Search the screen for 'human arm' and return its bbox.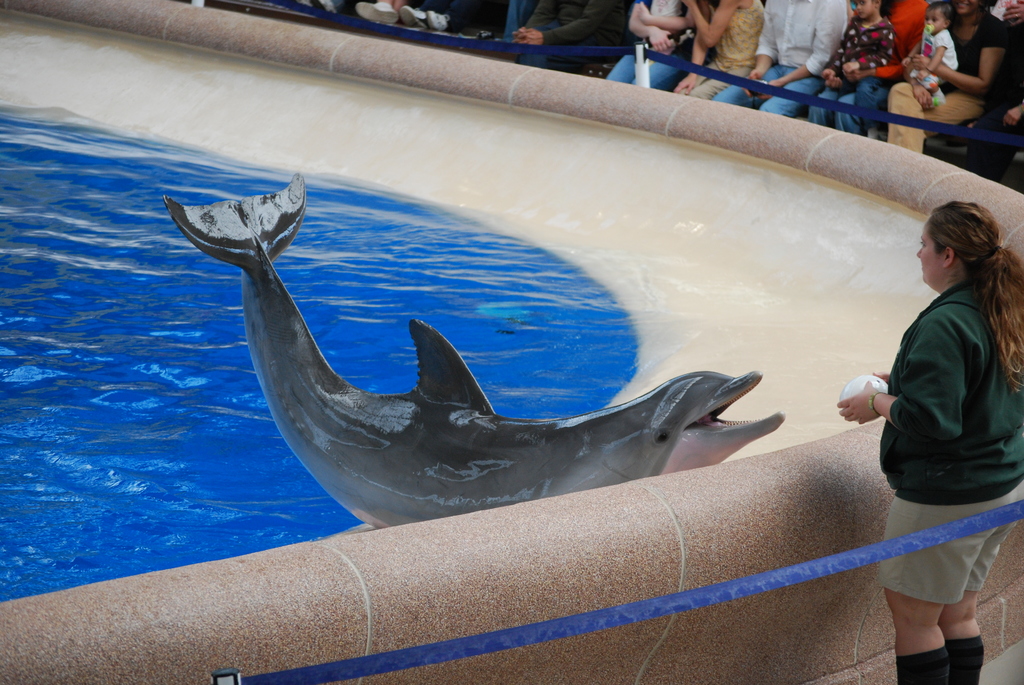
Found: [510, 3, 616, 42].
